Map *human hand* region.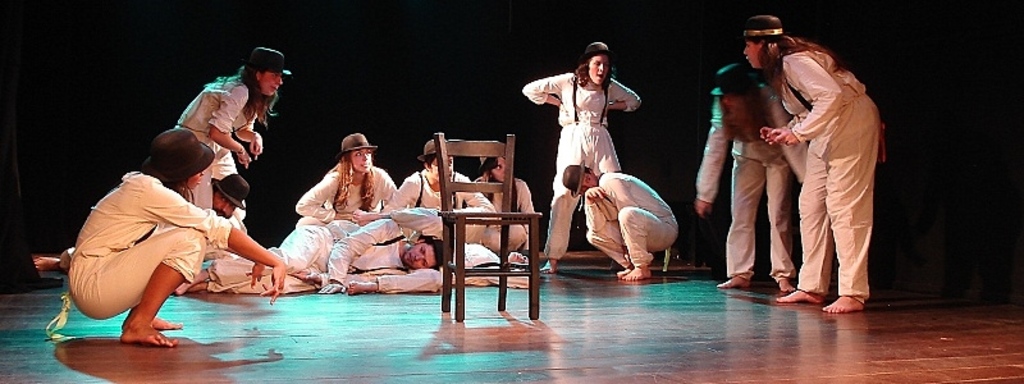
Mapped to select_region(558, 108, 568, 123).
